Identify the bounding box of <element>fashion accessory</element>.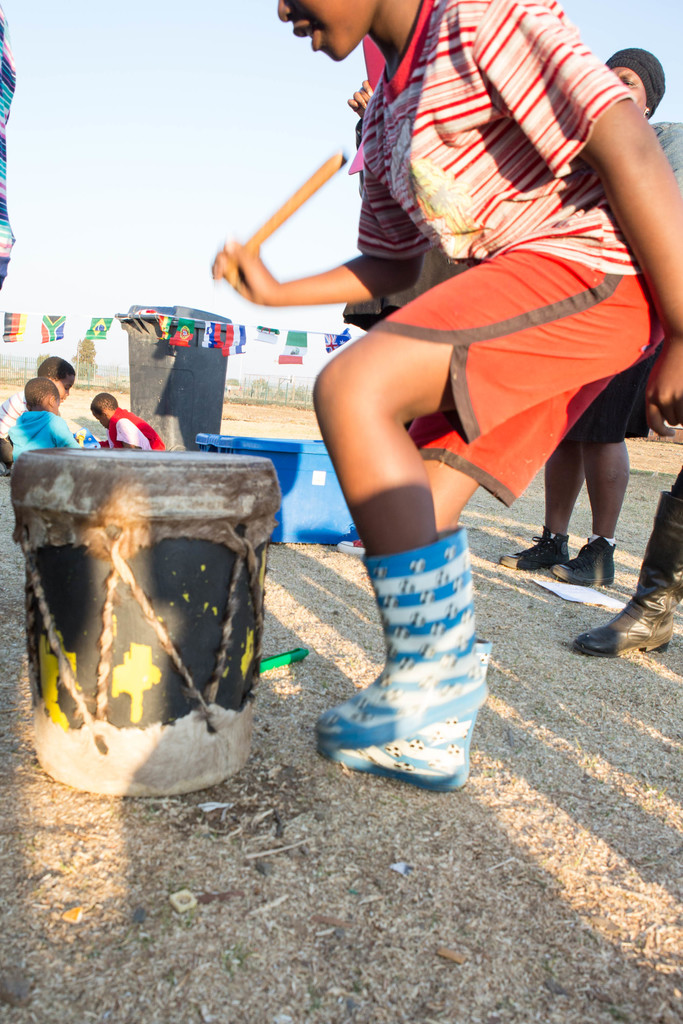
x1=313 y1=525 x2=490 y2=749.
